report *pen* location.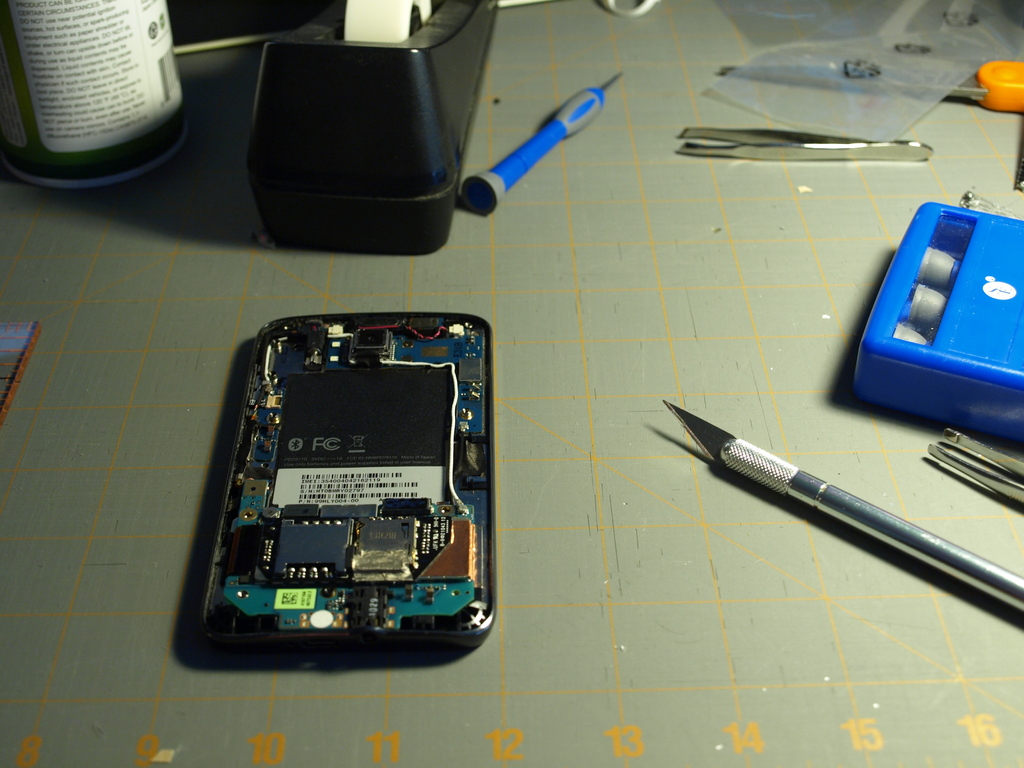
Report: (654, 398, 1023, 619).
